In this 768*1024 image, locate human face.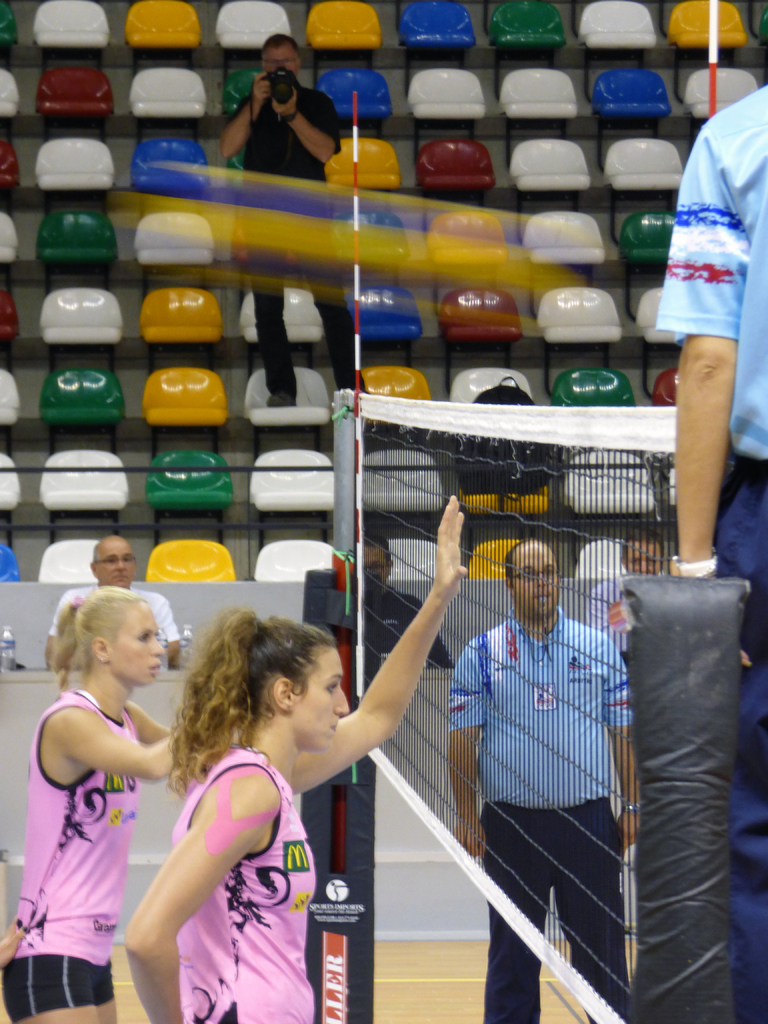
Bounding box: [511, 545, 560, 618].
